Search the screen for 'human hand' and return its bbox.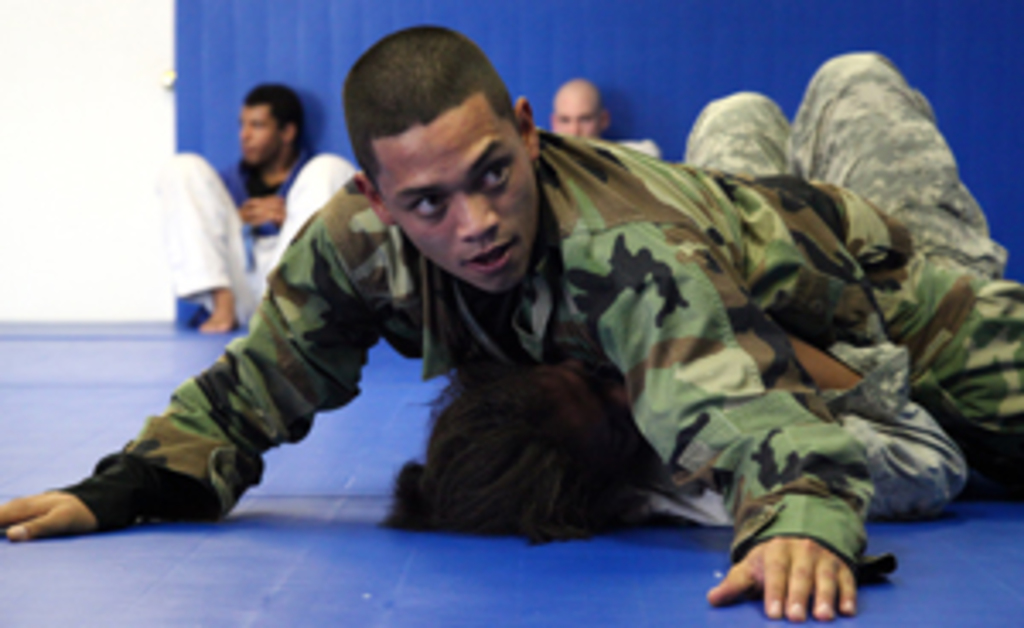
Found: 724 526 877 618.
